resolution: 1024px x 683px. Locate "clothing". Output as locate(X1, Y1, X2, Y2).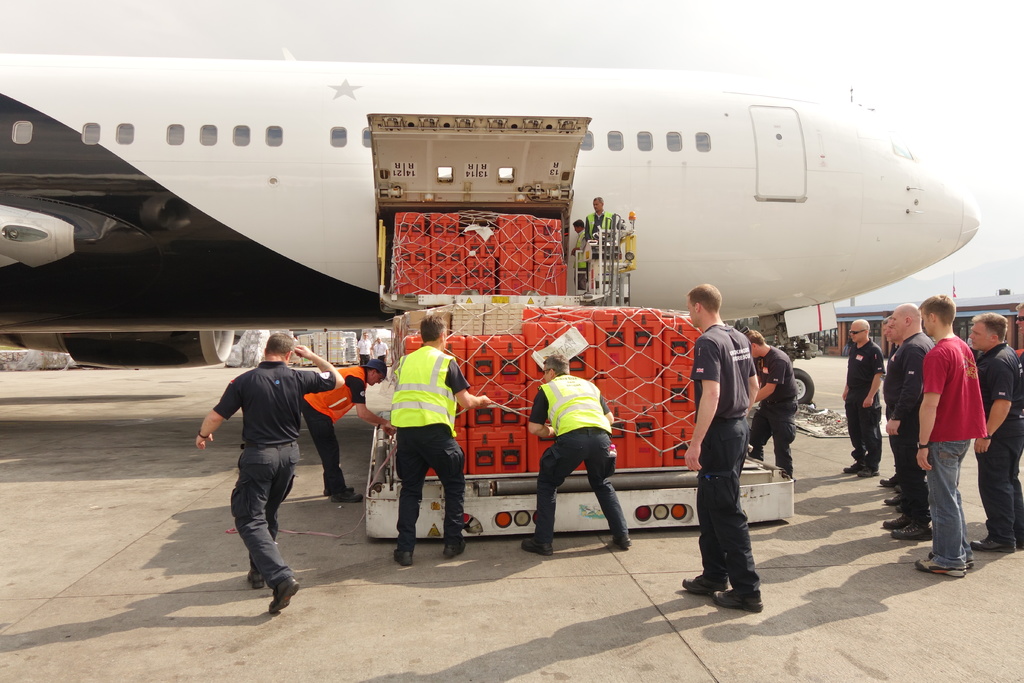
locate(210, 359, 335, 592).
